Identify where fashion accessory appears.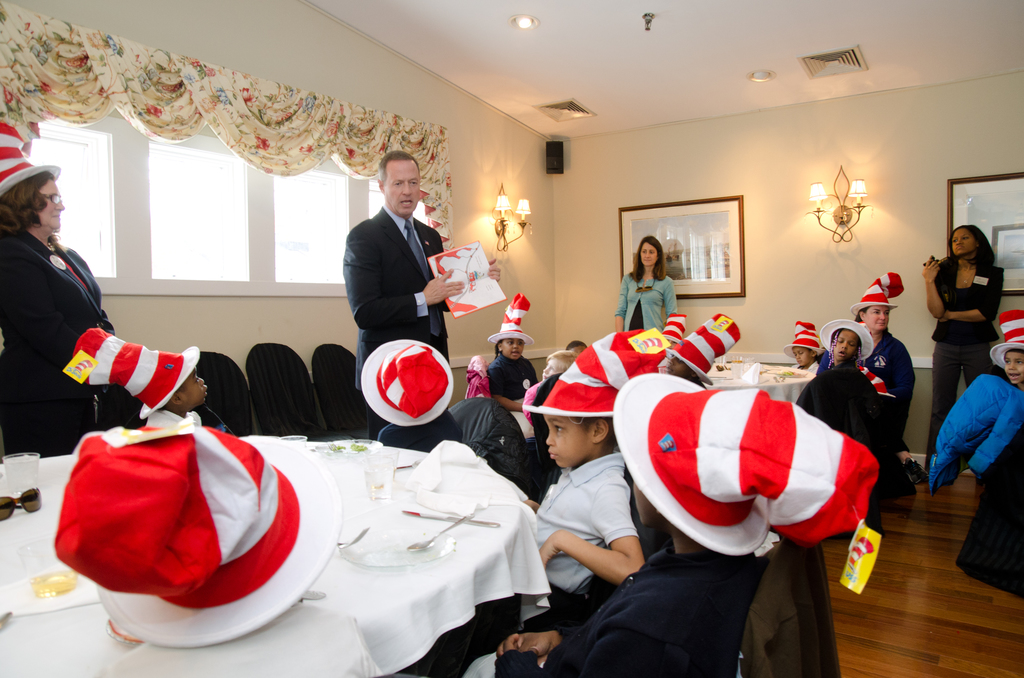
Appears at Rect(634, 279, 656, 296).
